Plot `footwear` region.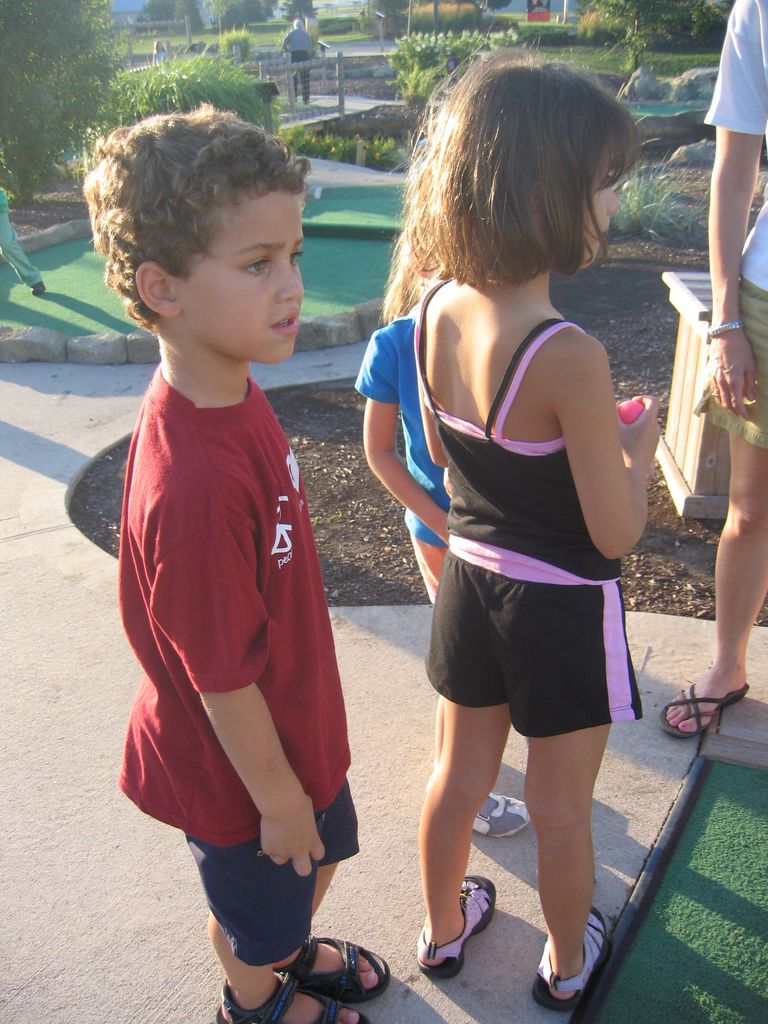
Plotted at left=531, top=901, right=609, bottom=1015.
